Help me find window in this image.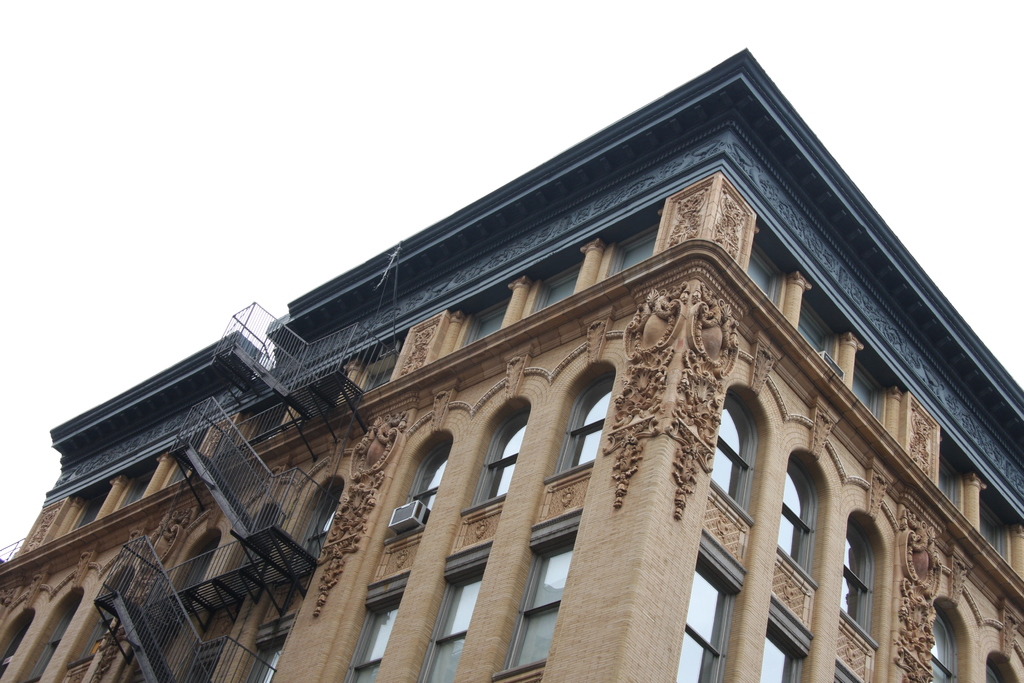
Found it: bbox=[114, 470, 159, 514].
